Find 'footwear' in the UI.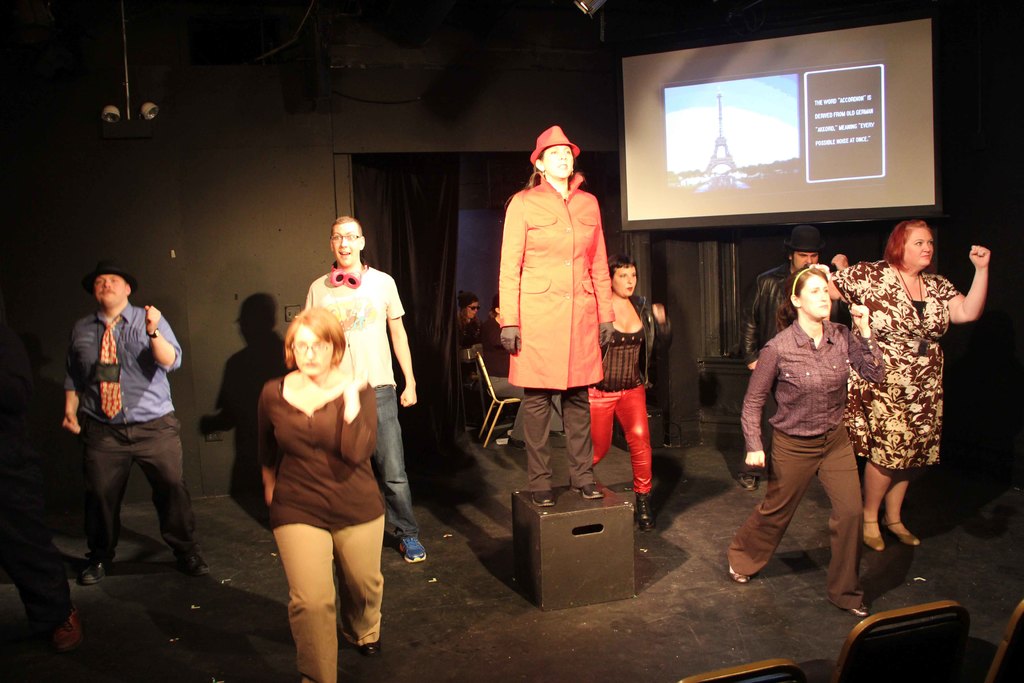
UI element at <region>362, 641, 378, 662</region>.
